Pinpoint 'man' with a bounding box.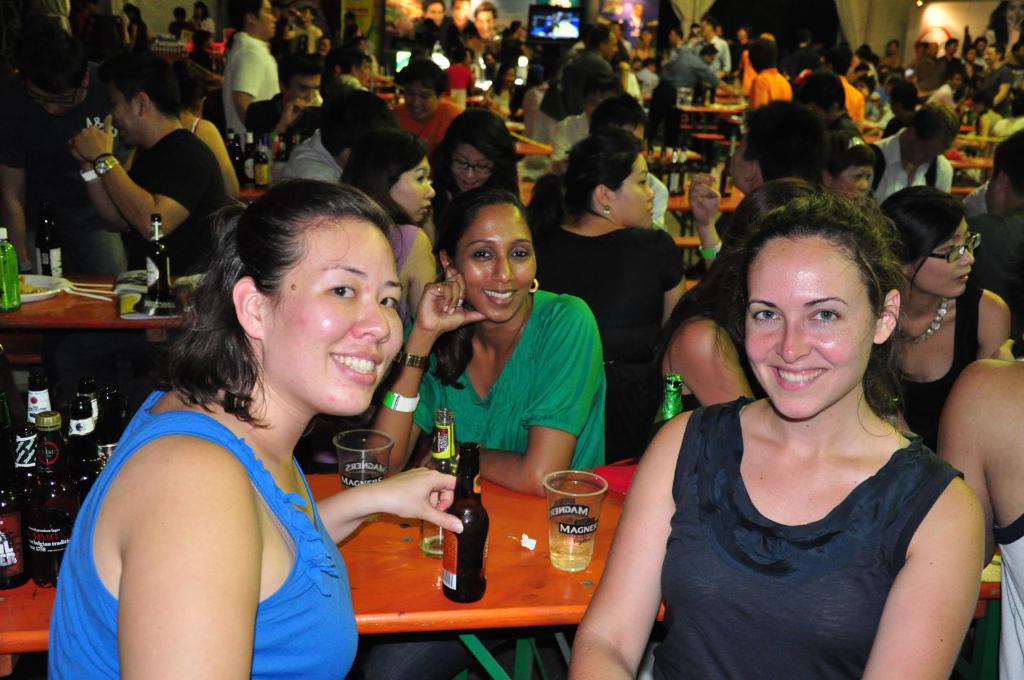
(674,97,834,274).
